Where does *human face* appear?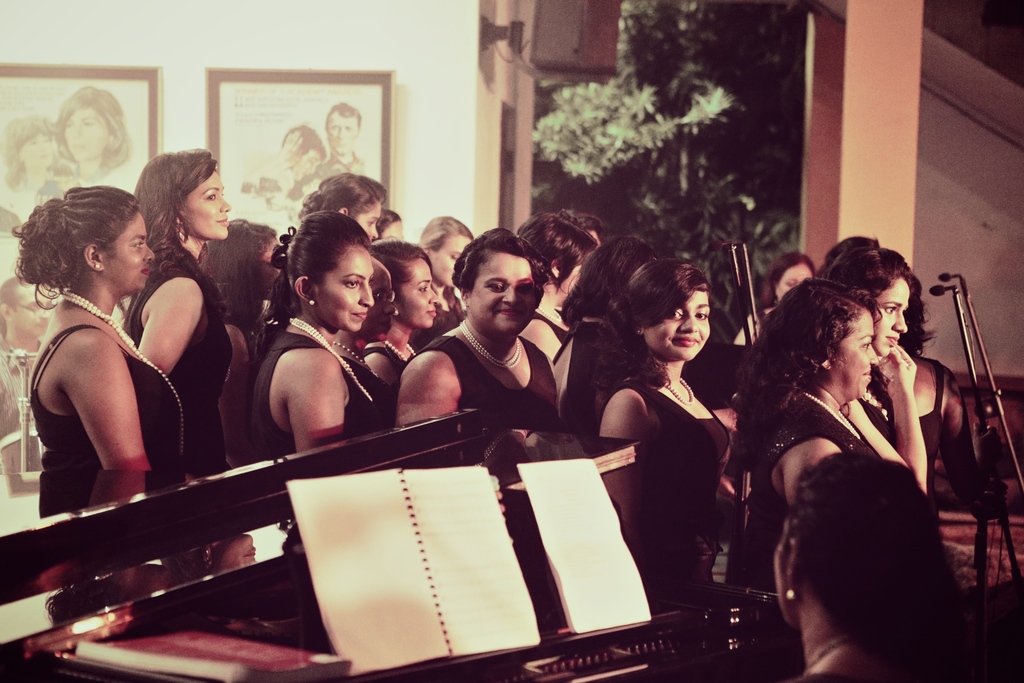
Appears at [63, 108, 107, 156].
